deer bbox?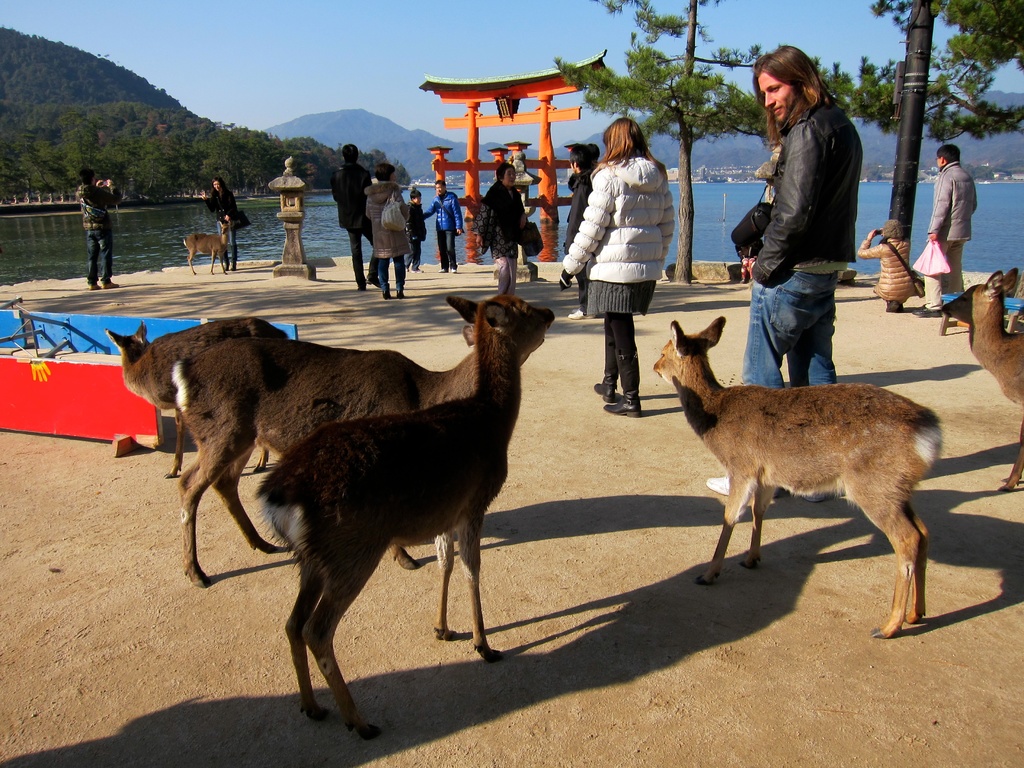
bbox=[653, 316, 929, 634]
